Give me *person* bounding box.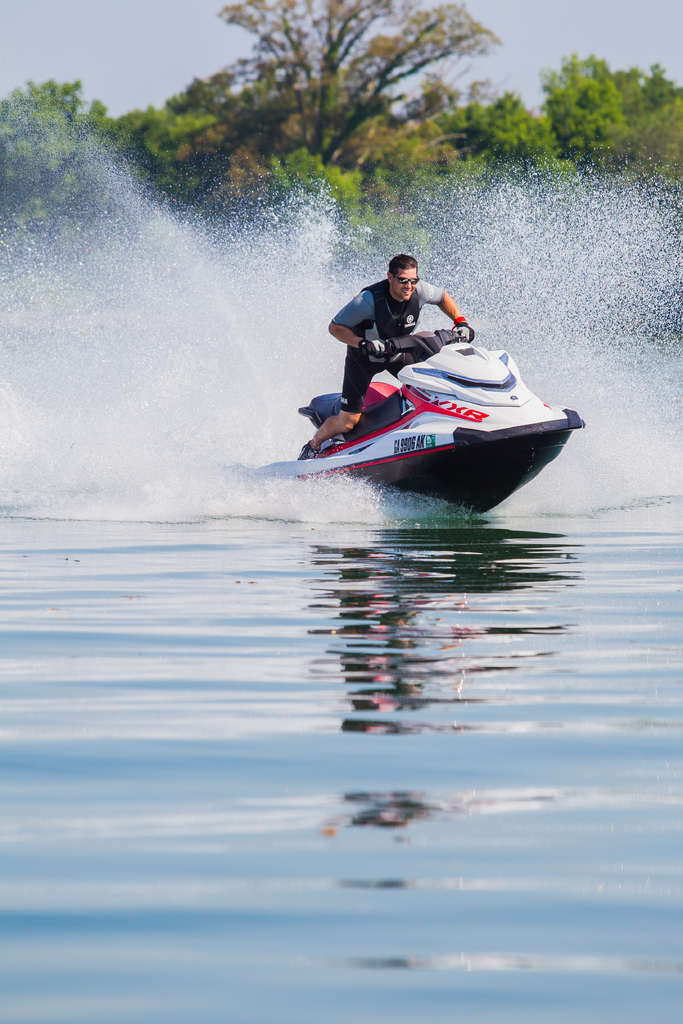
[left=333, top=241, right=470, bottom=402].
